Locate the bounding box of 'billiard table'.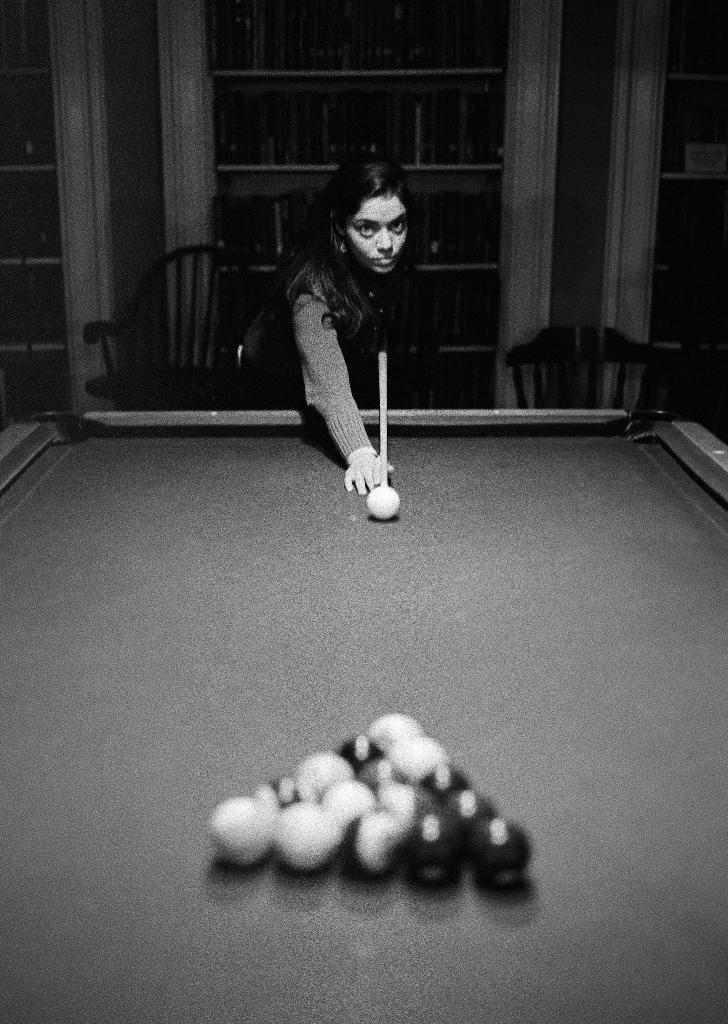
Bounding box: [0, 406, 727, 1023].
